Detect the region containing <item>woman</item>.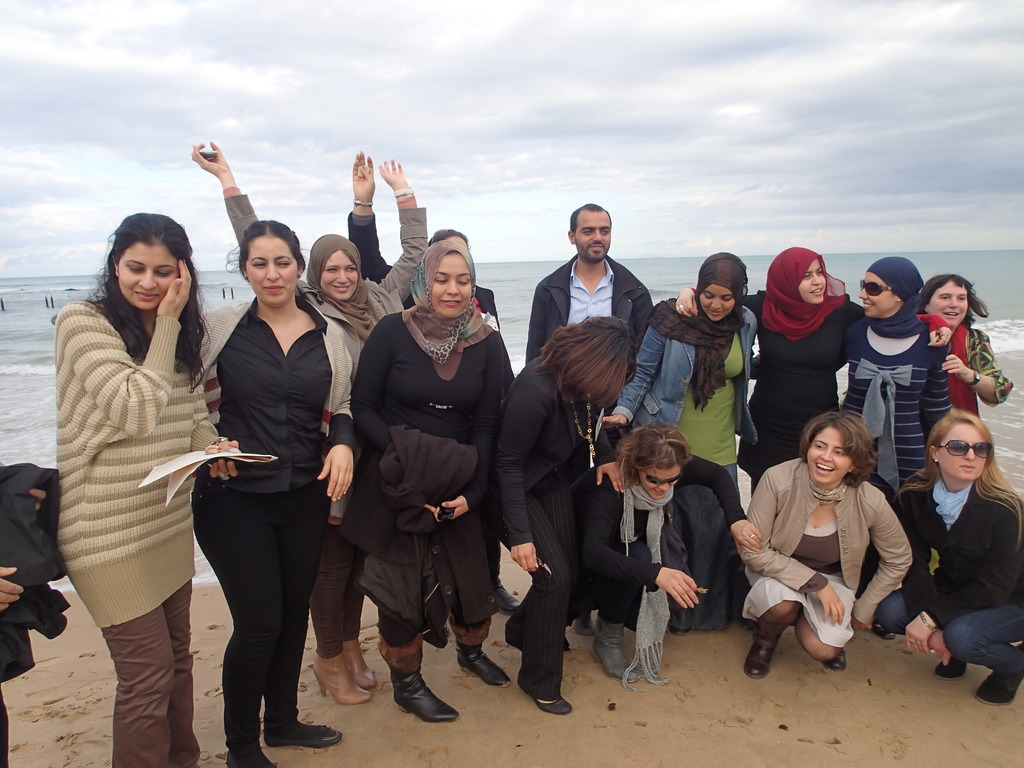
bbox=[180, 127, 443, 714].
